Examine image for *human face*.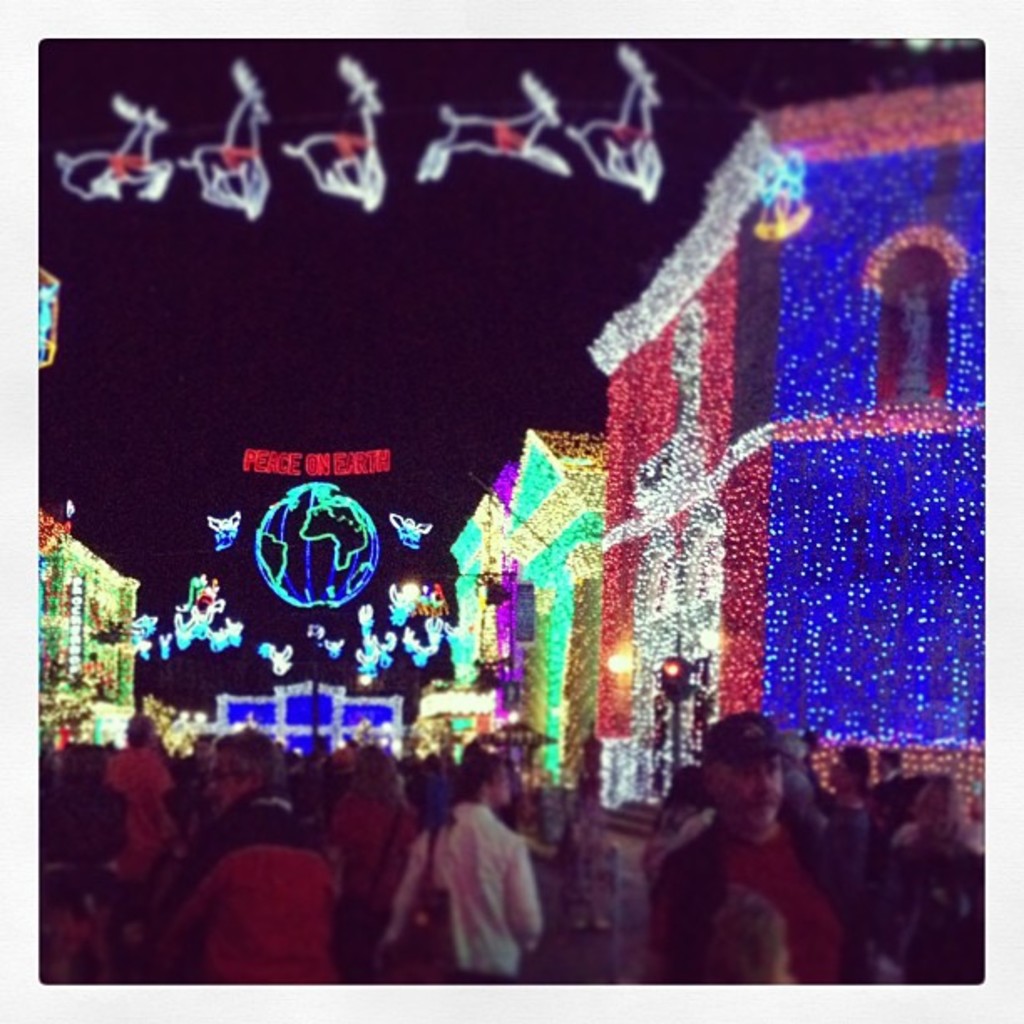
Examination result: <box>487,748,509,812</box>.
